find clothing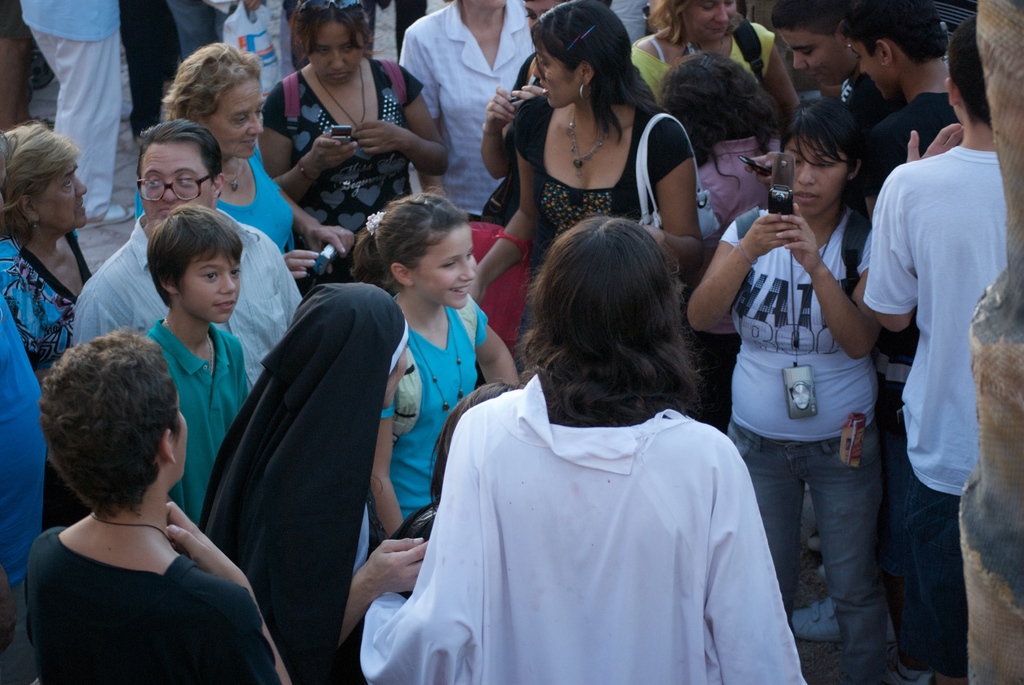
bbox=[0, 0, 1014, 675]
